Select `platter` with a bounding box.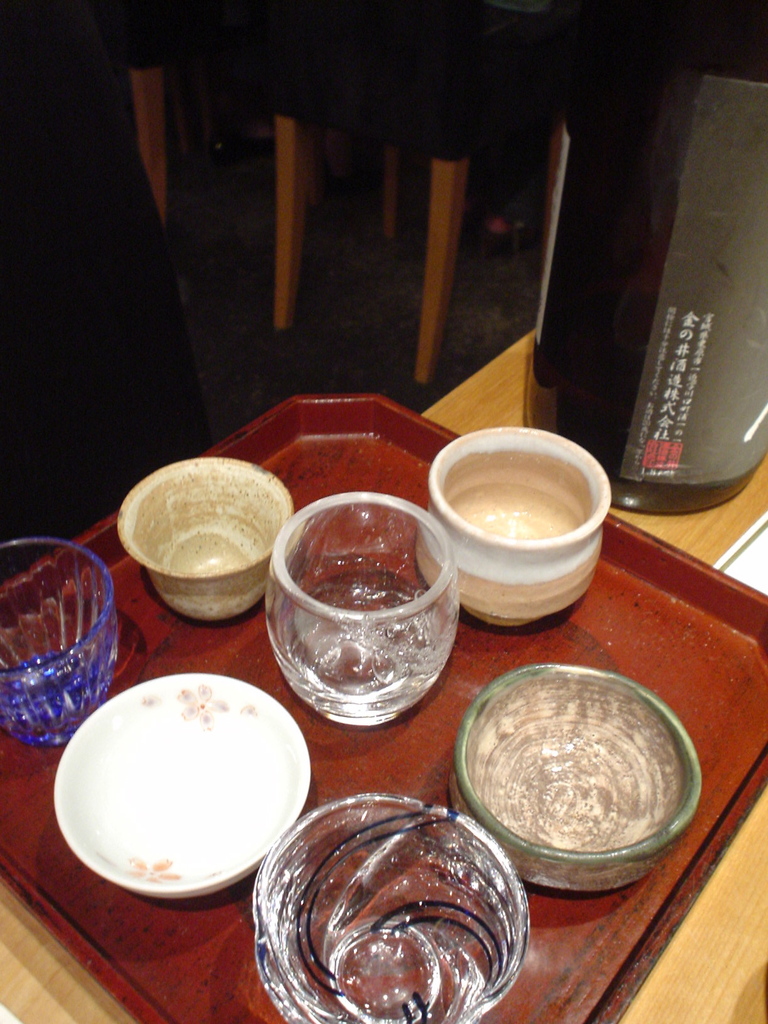
[52, 671, 305, 900].
